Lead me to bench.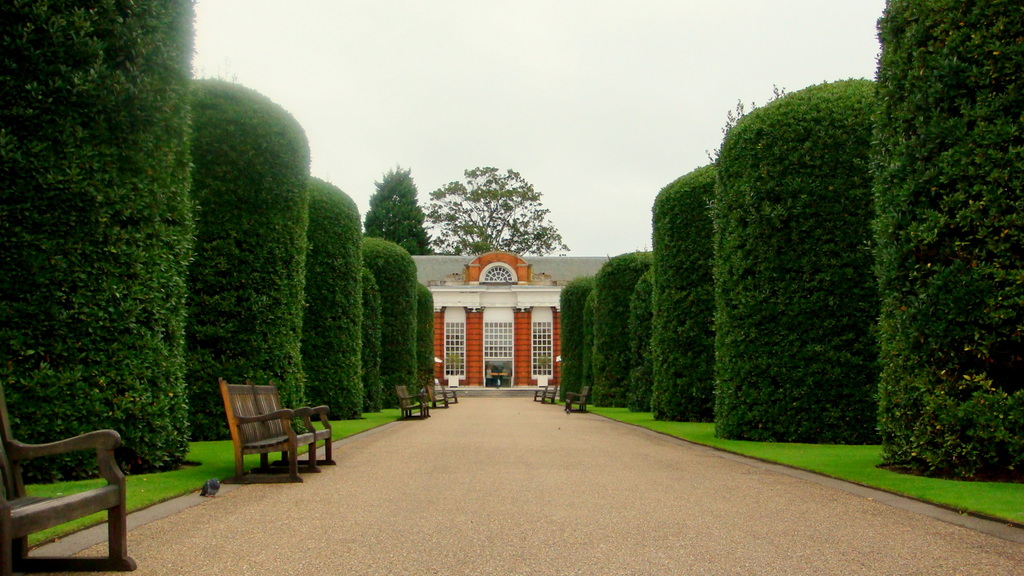
Lead to x1=436, y1=380, x2=463, y2=402.
